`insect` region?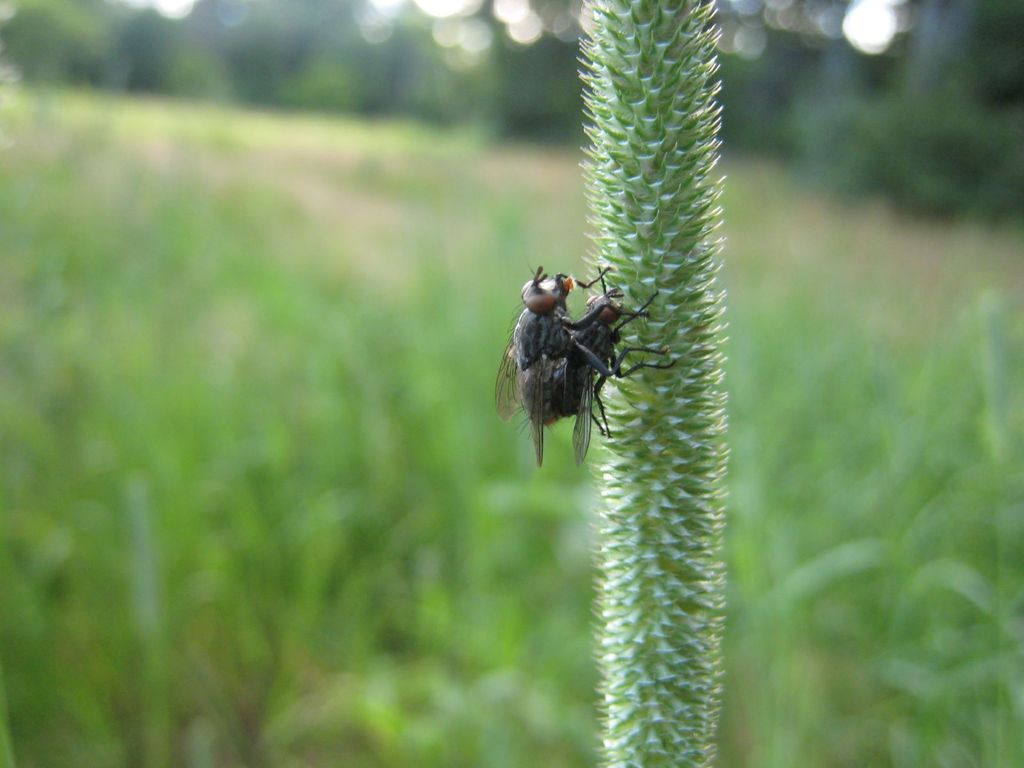
crop(493, 264, 657, 467)
